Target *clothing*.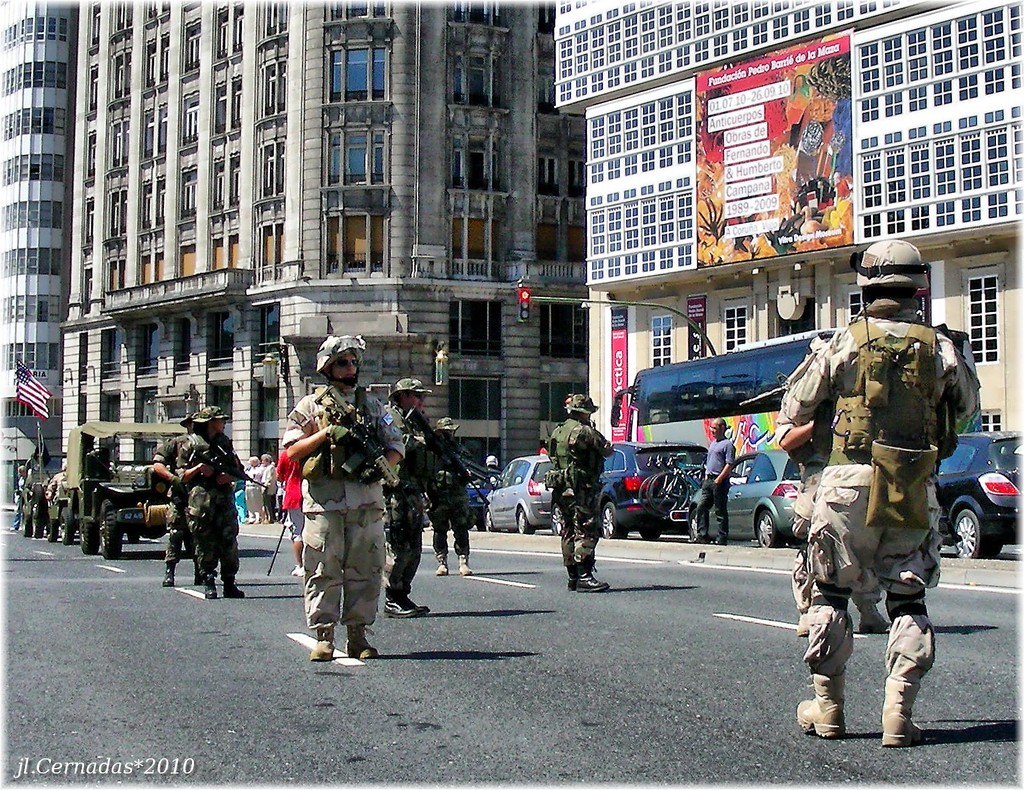
Target region: left=378, top=403, right=445, bottom=602.
